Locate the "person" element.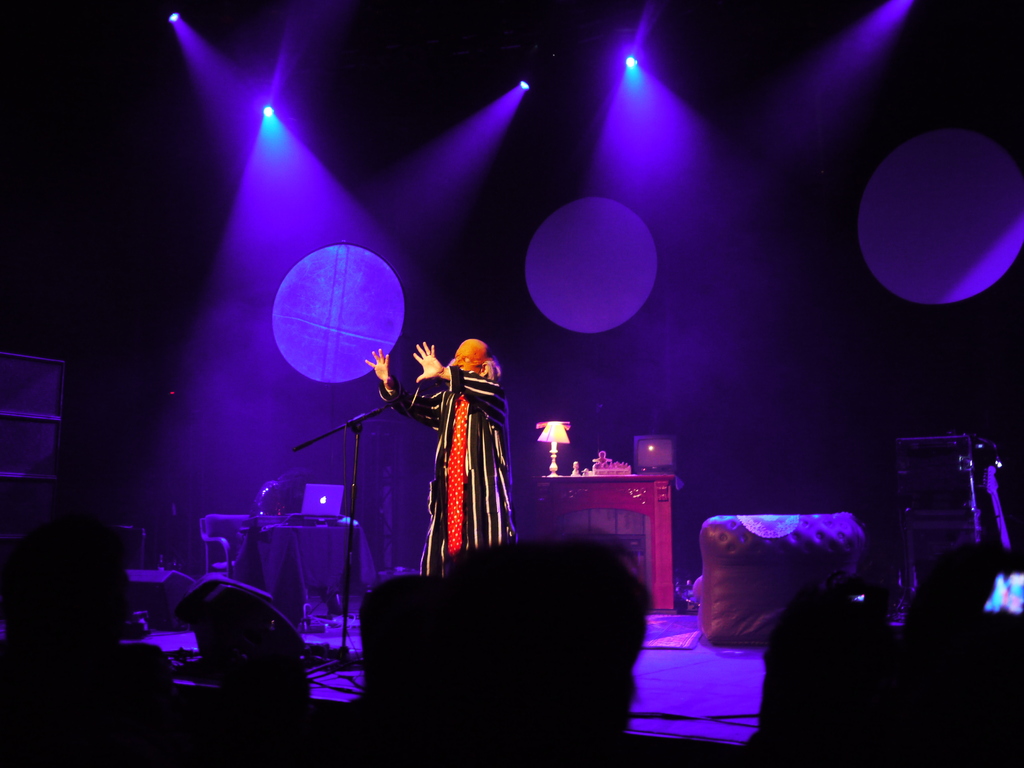
Element bbox: [left=393, top=282, right=510, bottom=595].
